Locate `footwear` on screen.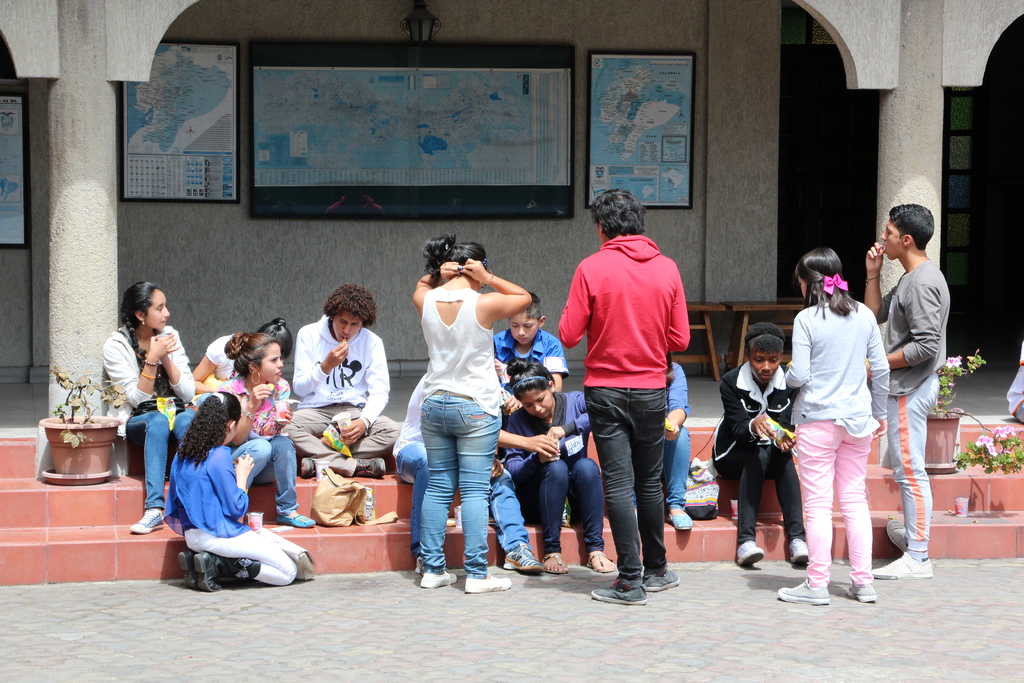
On screen at bbox=(586, 546, 619, 572).
